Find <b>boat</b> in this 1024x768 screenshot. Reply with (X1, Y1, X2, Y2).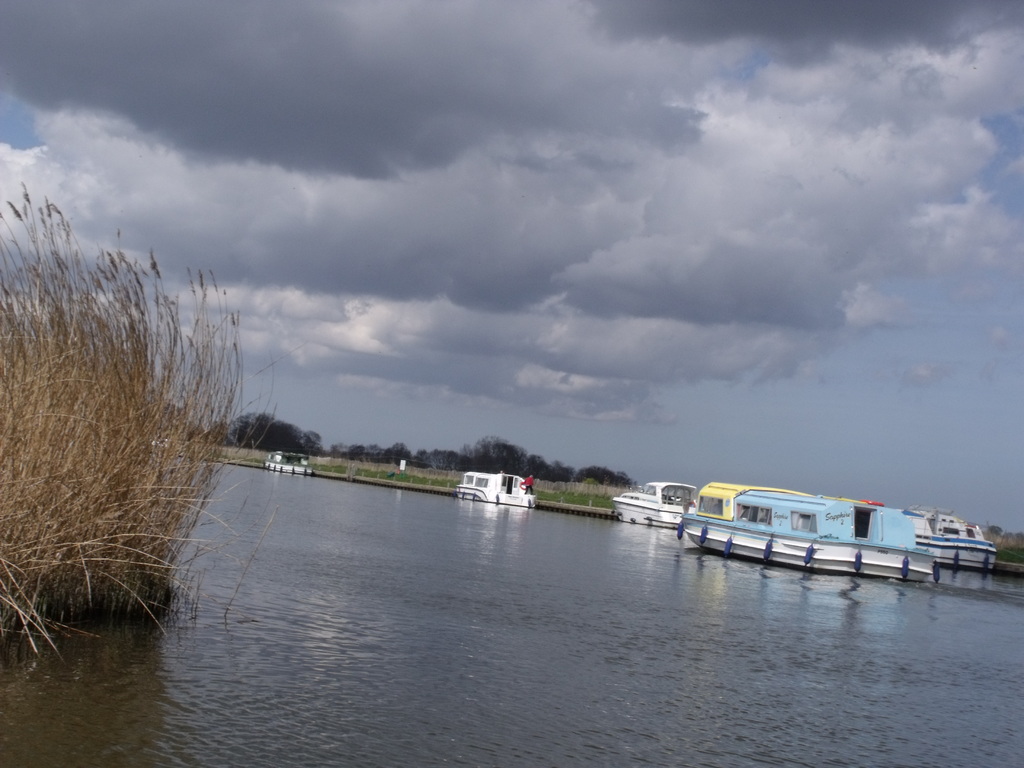
(152, 438, 188, 458).
